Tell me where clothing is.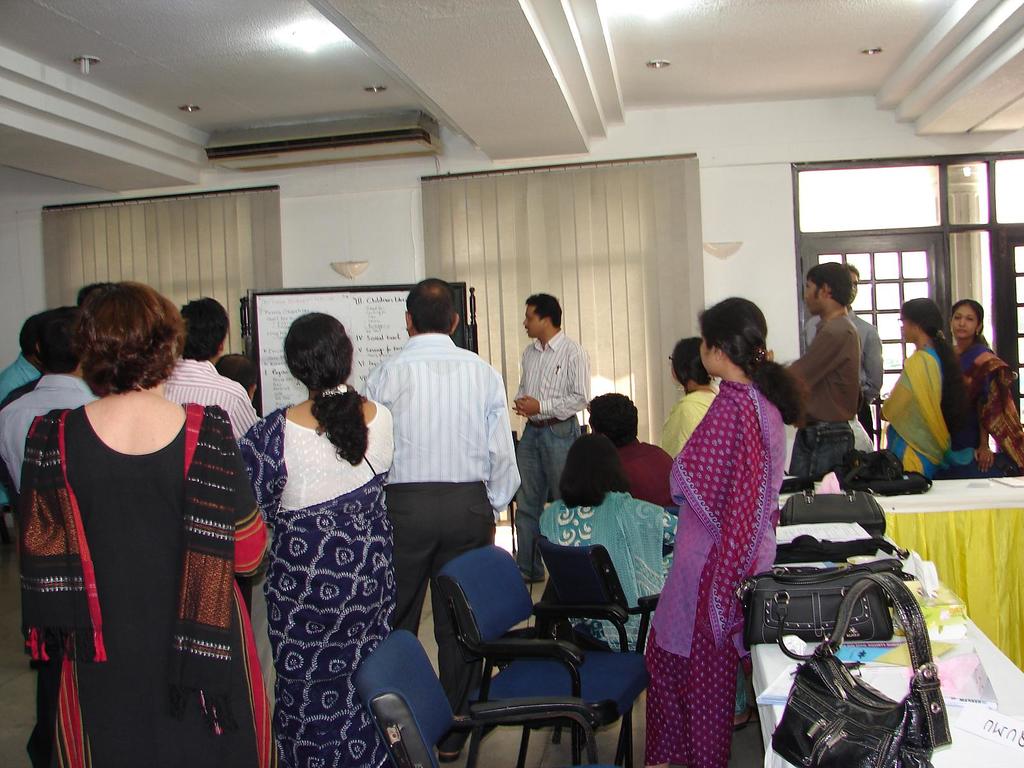
clothing is at box=[0, 354, 40, 405].
